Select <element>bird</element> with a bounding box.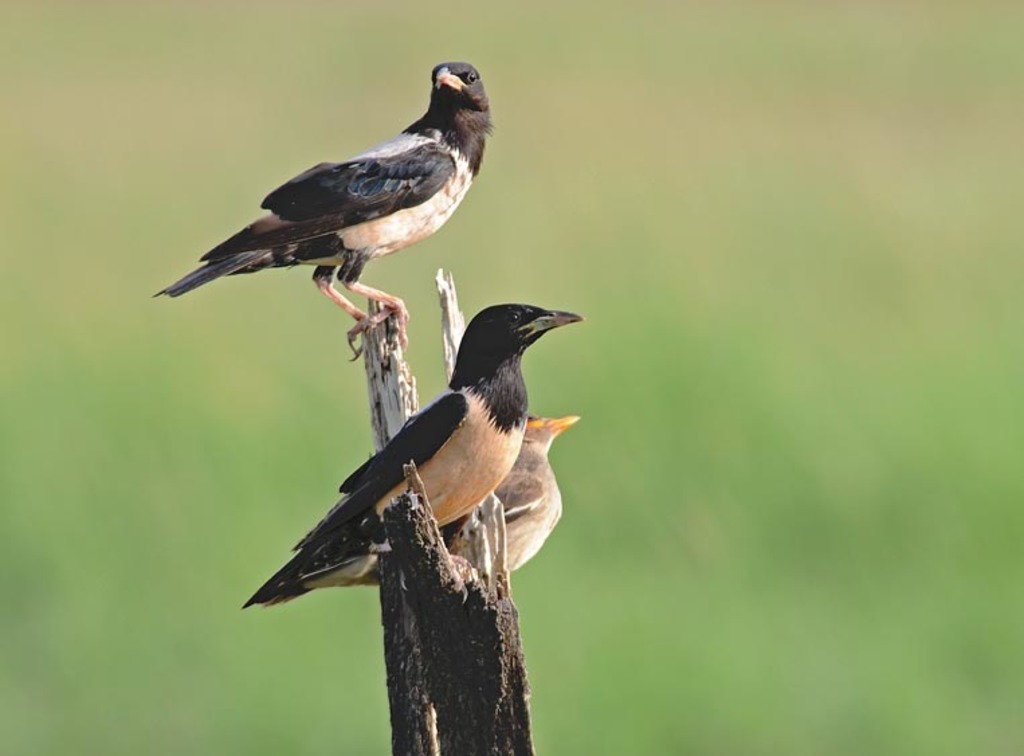
244 302 591 606.
